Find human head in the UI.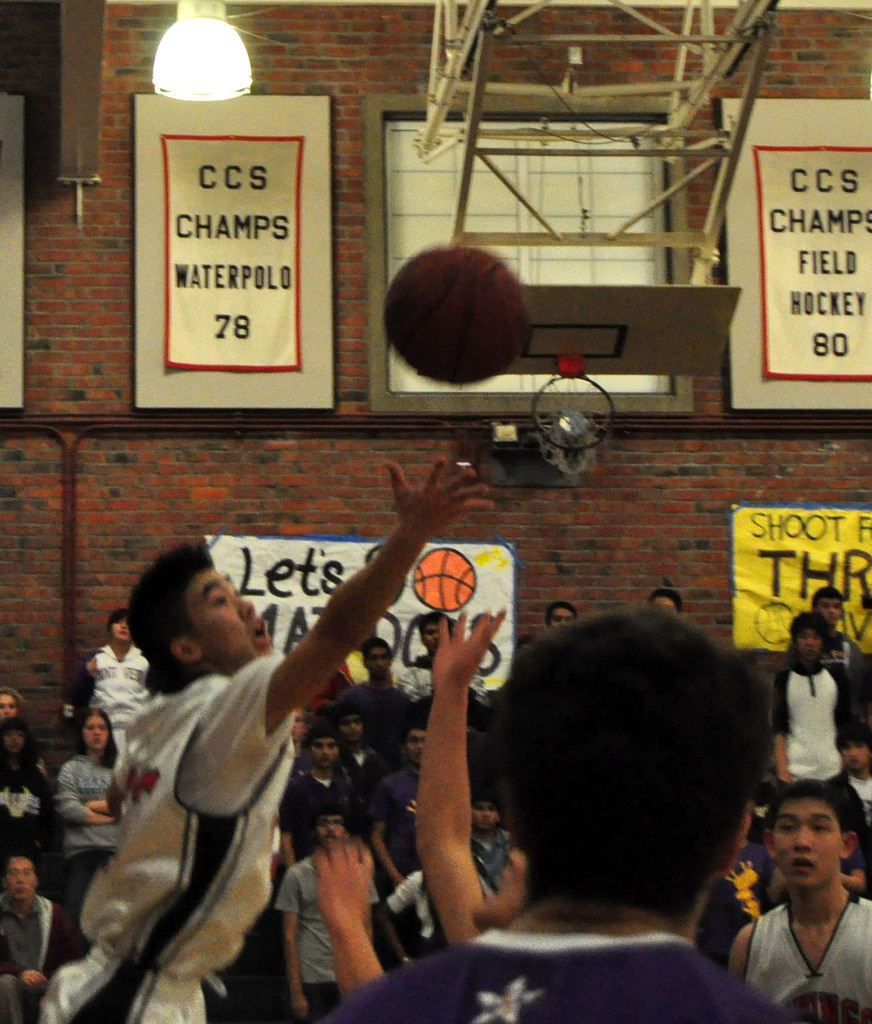
UI element at x1=544, y1=595, x2=579, y2=630.
